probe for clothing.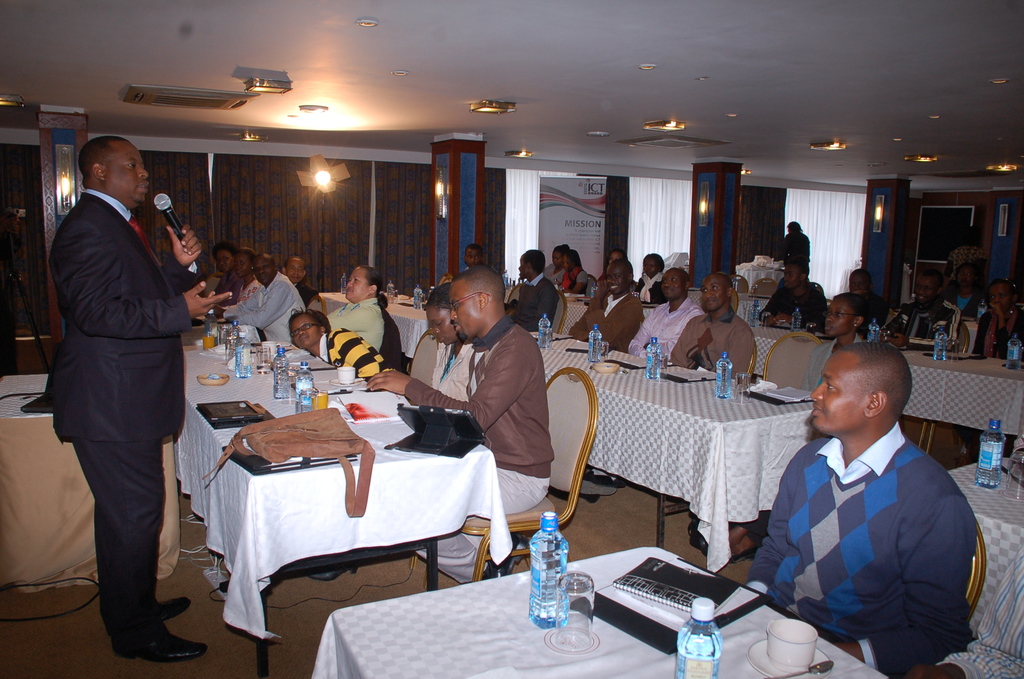
Probe result: 561 286 645 348.
